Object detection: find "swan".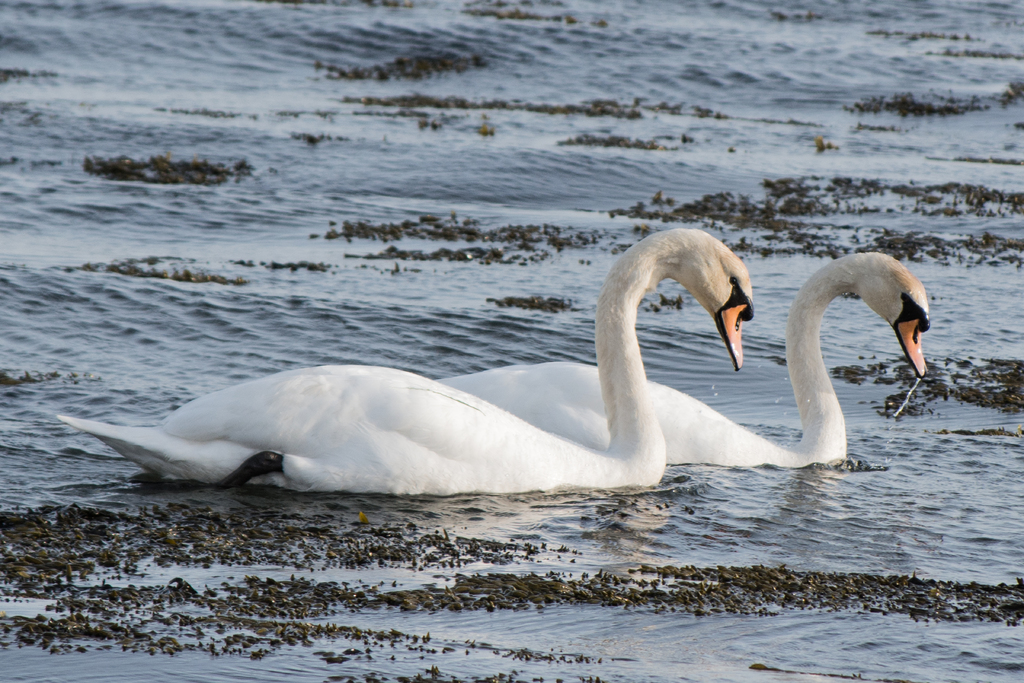
432/251/933/470.
